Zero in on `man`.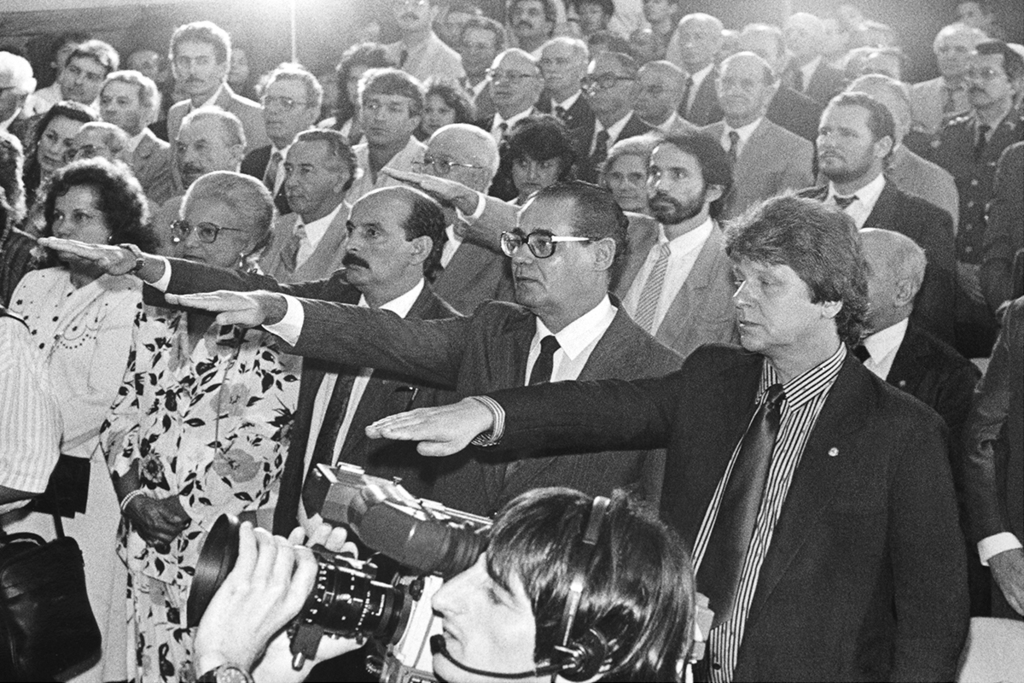
Zeroed in: (x1=787, y1=92, x2=960, y2=352).
